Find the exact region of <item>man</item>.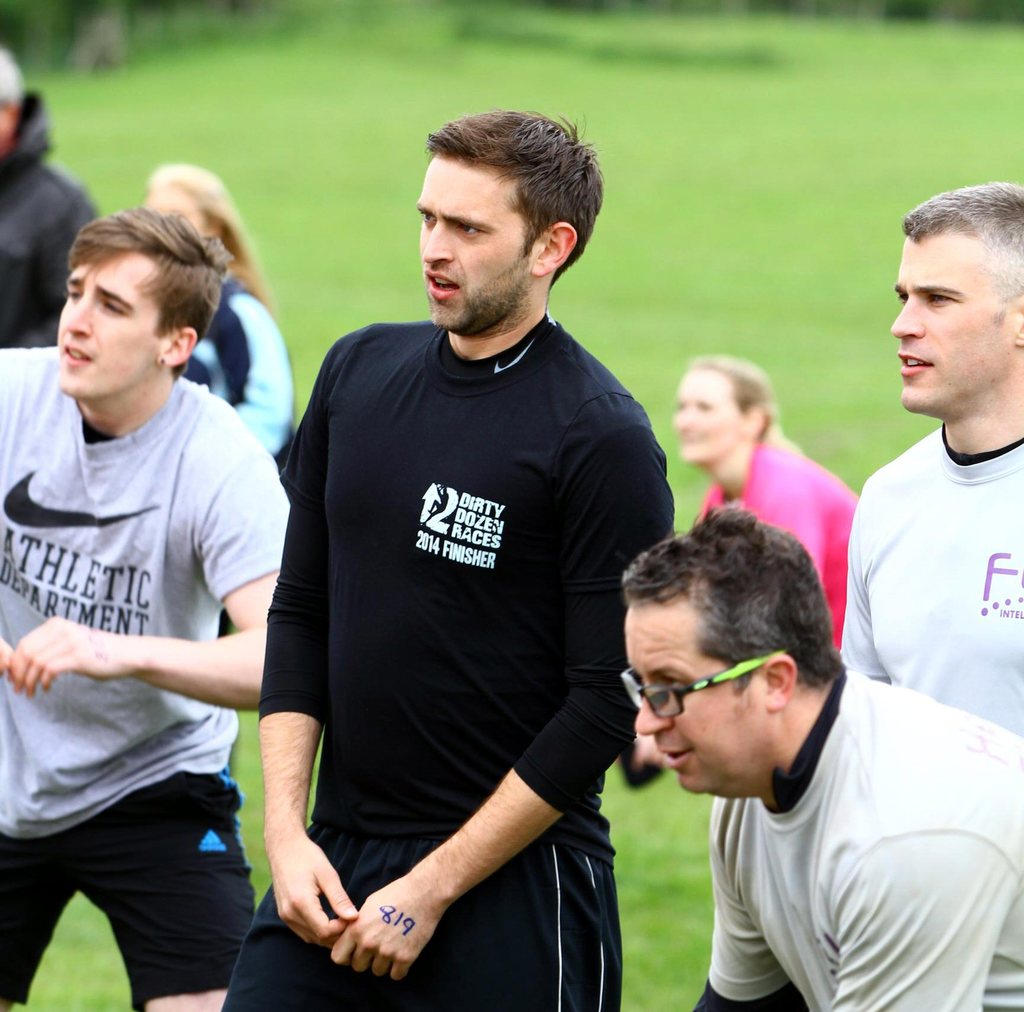
Exact region: <bbox>0, 207, 298, 1011</bbox>.
